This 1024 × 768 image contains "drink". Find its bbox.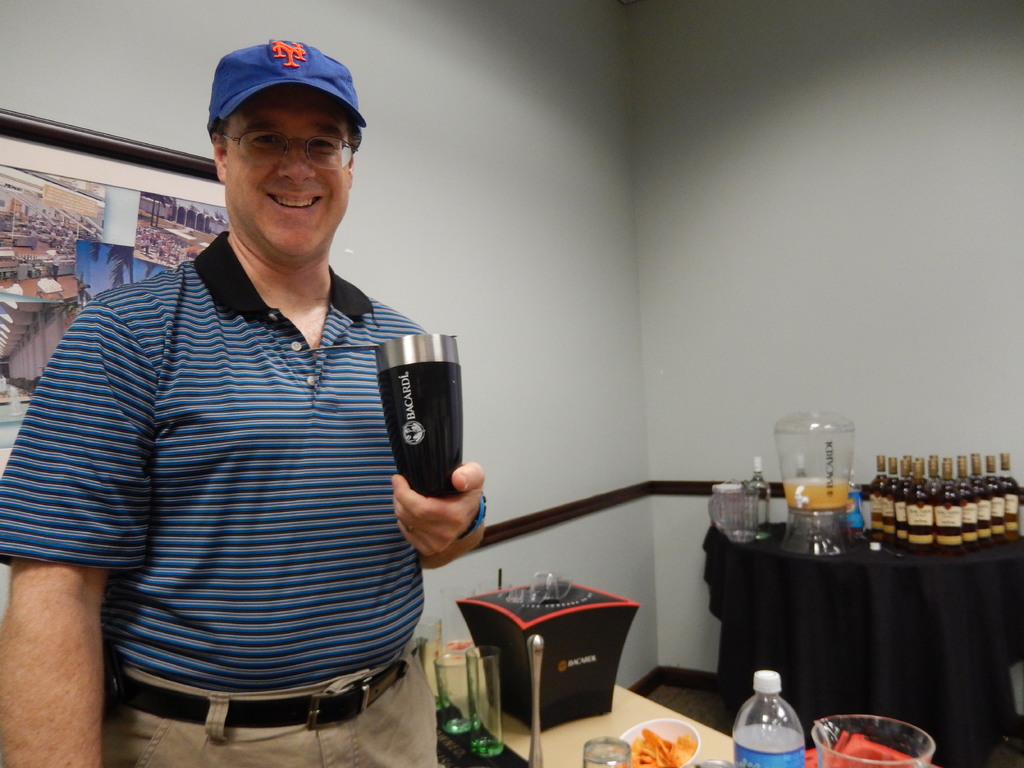
776,414,870,527.
